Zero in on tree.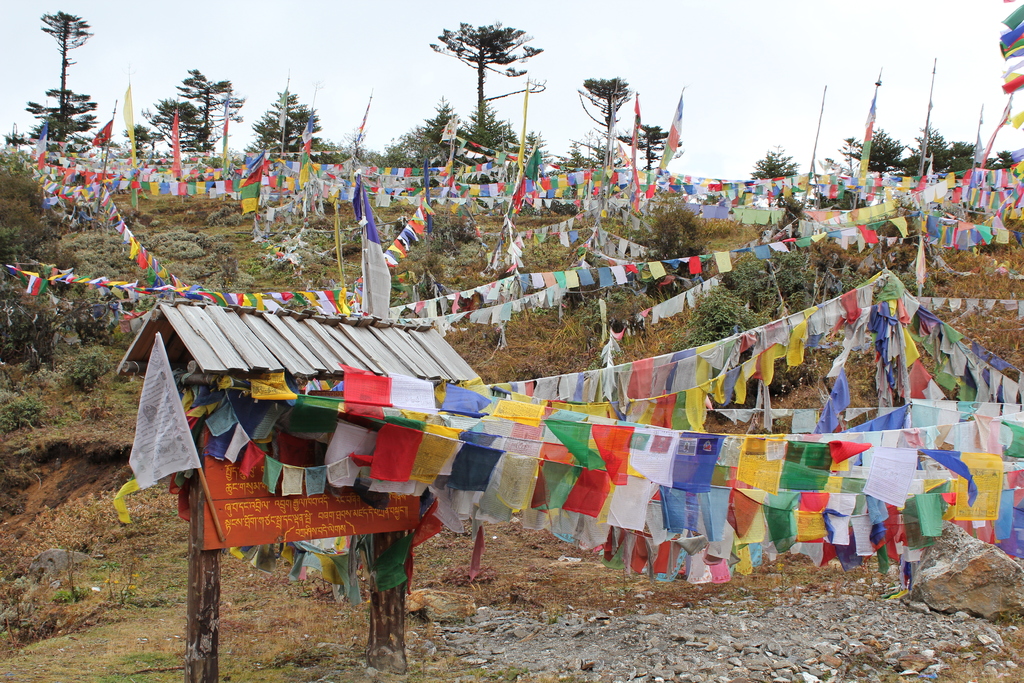
Zeroed in: Rect(38, 0, 91, 141).
